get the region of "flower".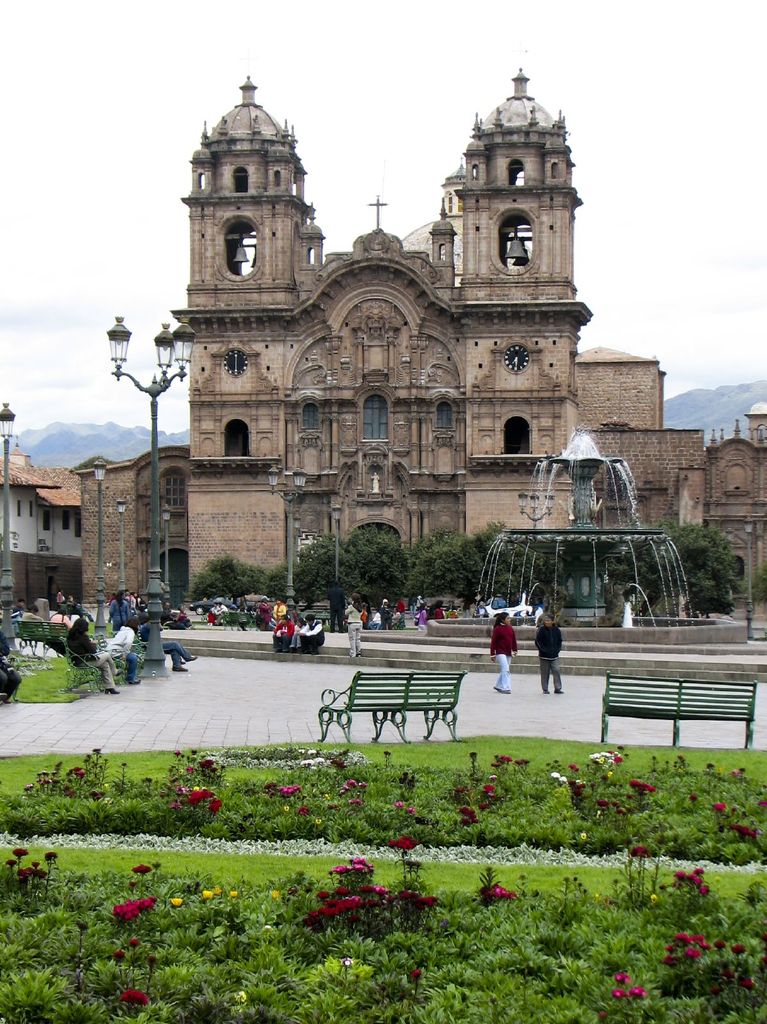
box=[340, 958, 349, 967].
